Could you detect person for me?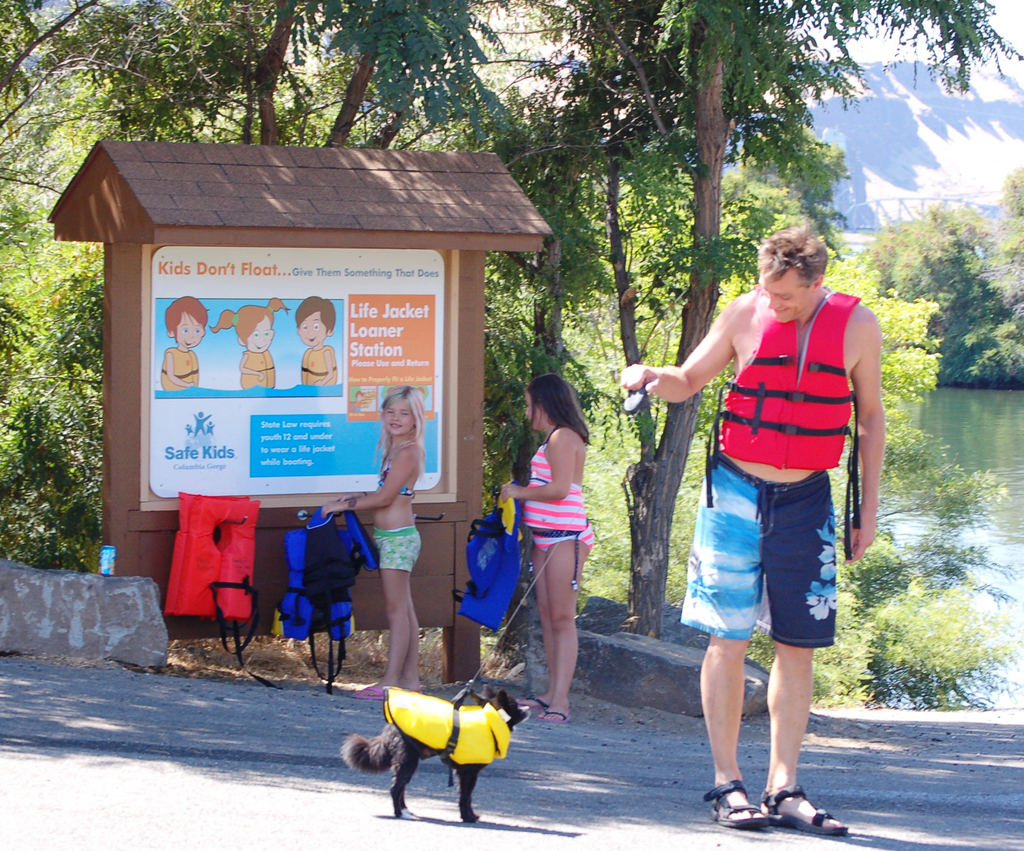
Detection result: rect(659, 218, 873, 802).
